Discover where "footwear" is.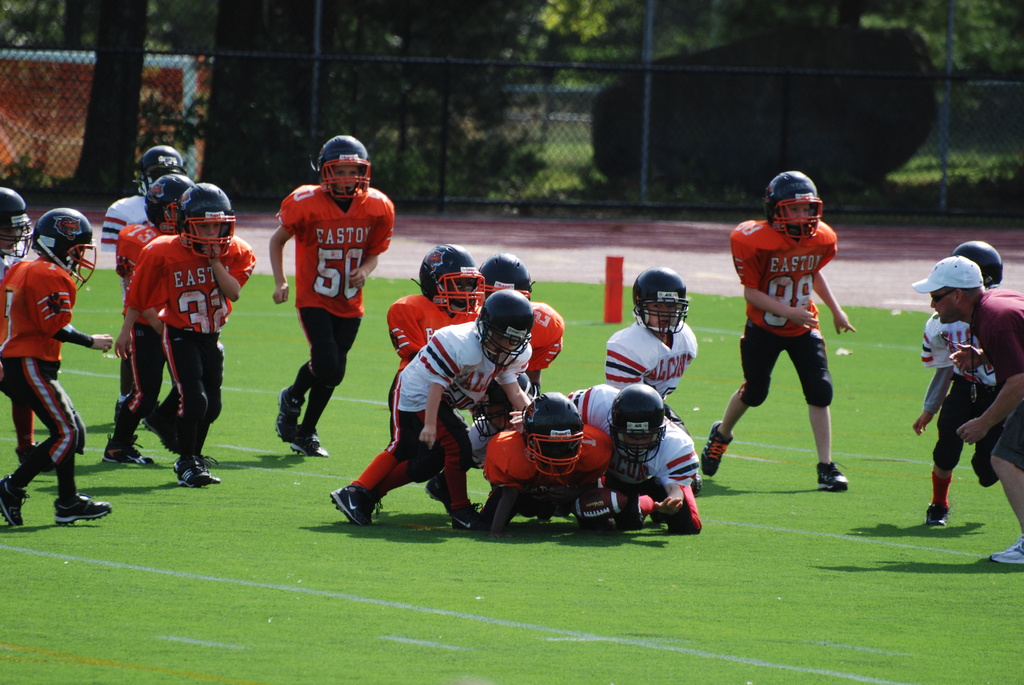
Discovered at 101:432:154:465.
